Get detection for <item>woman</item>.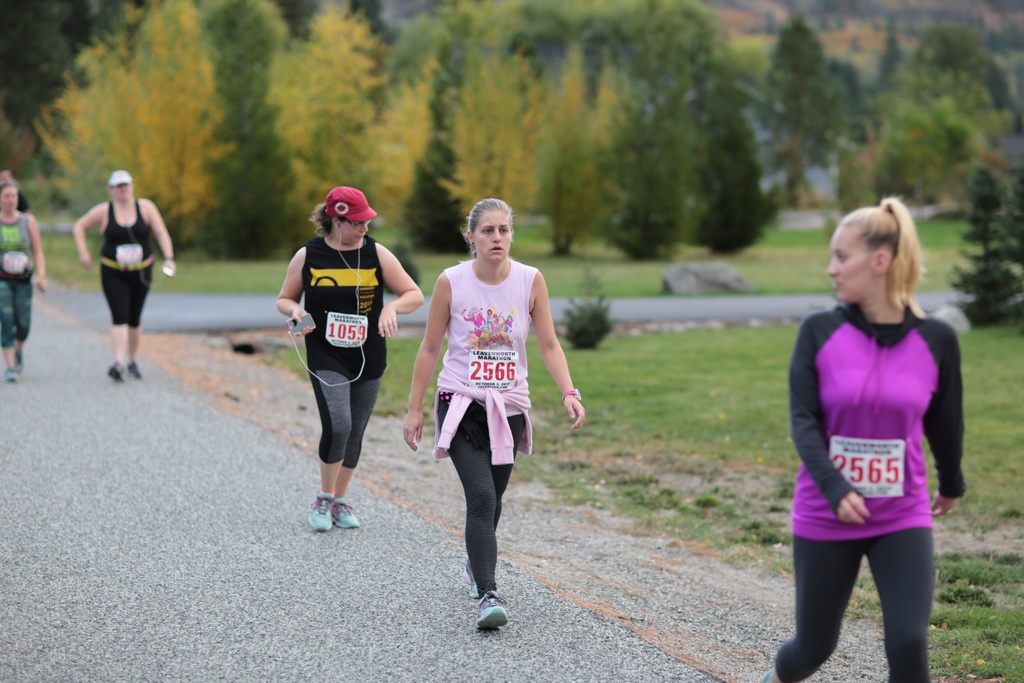
Detection: [278, 181, 419, 522].
